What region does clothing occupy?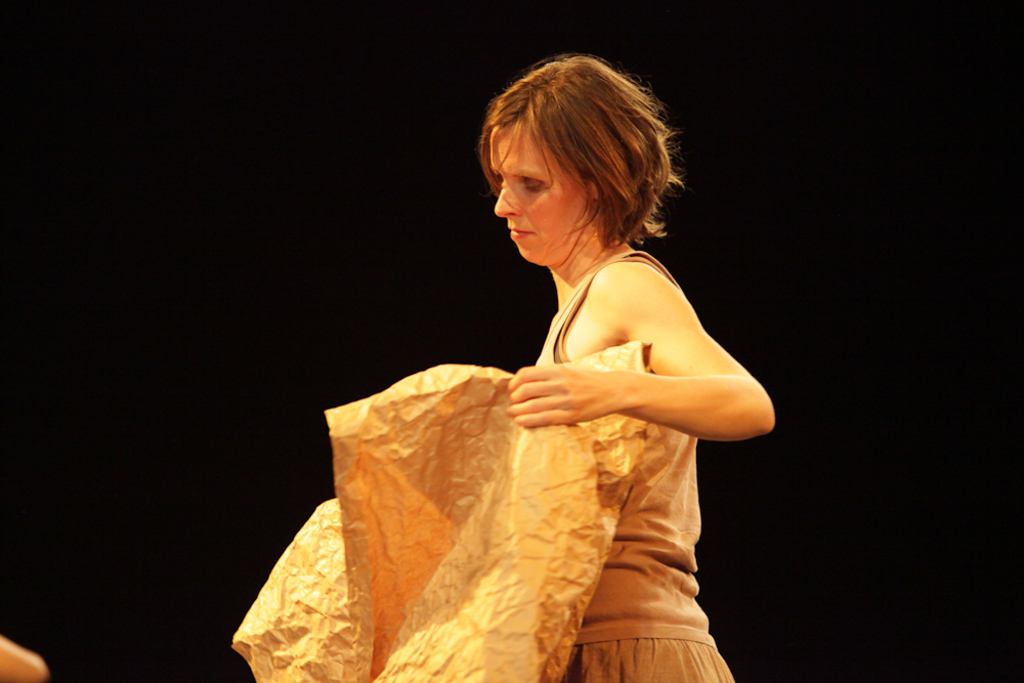
box=[536, 247, 738, 682].
